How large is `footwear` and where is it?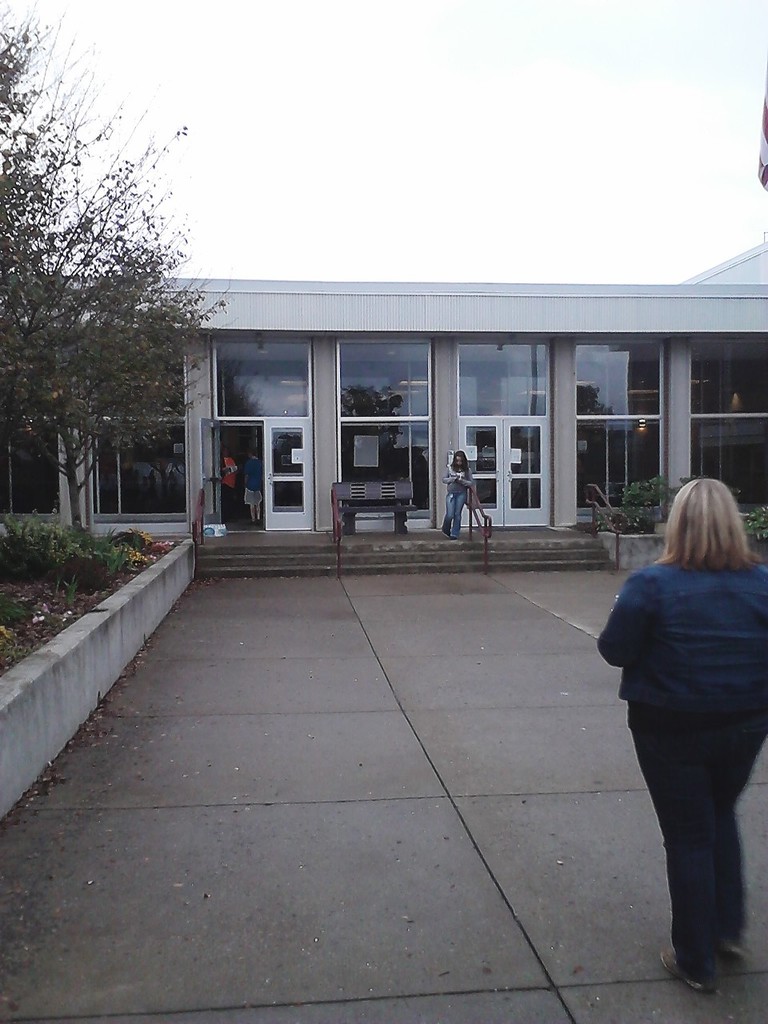
Bounding box: <box>446,531,462,542</box>.
